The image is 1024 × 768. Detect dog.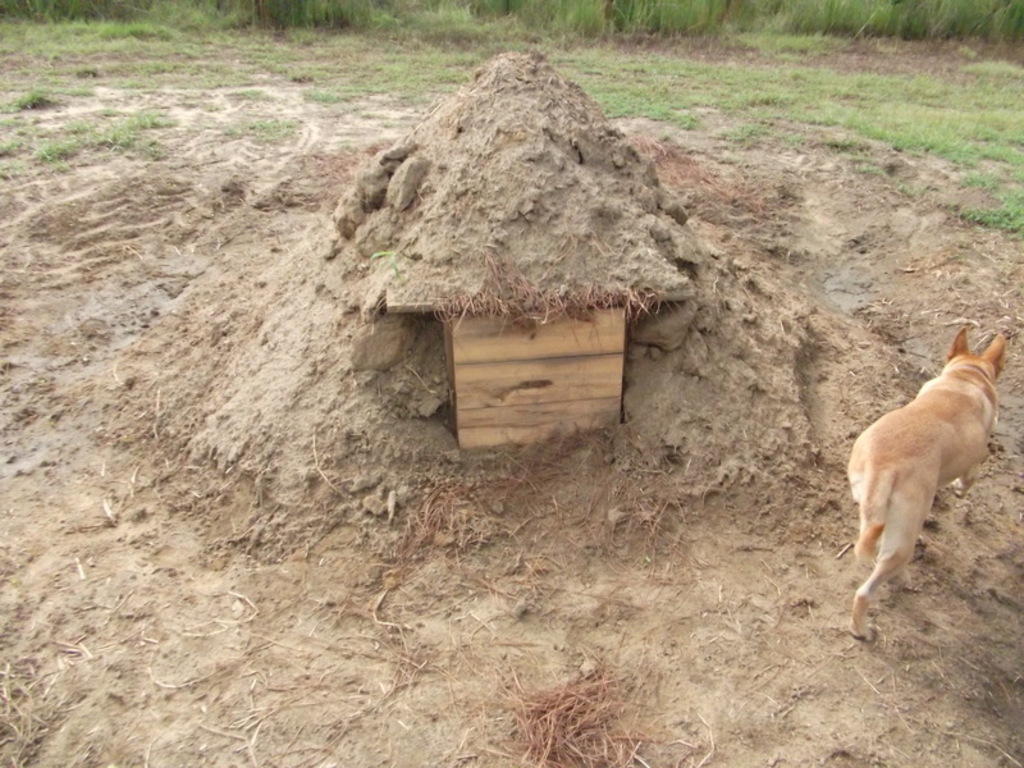
Detection: (x1=849, y1=325, x2=1010, y2=640).
